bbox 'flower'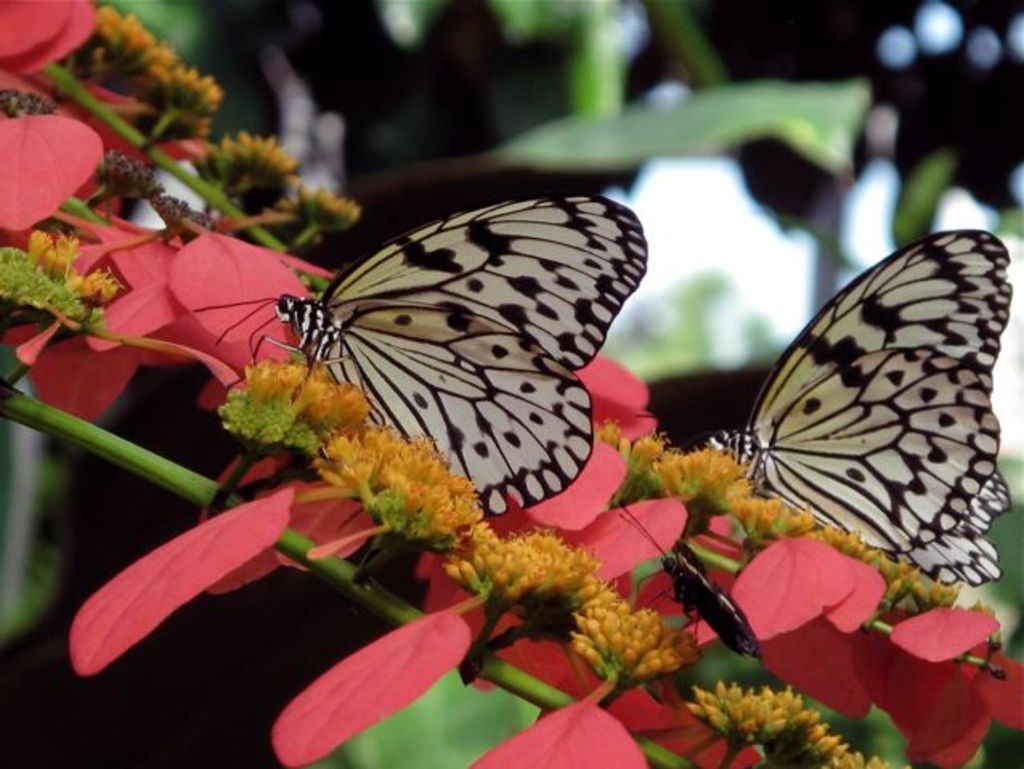
x1=302 y1=376 x2=369 y2=430
